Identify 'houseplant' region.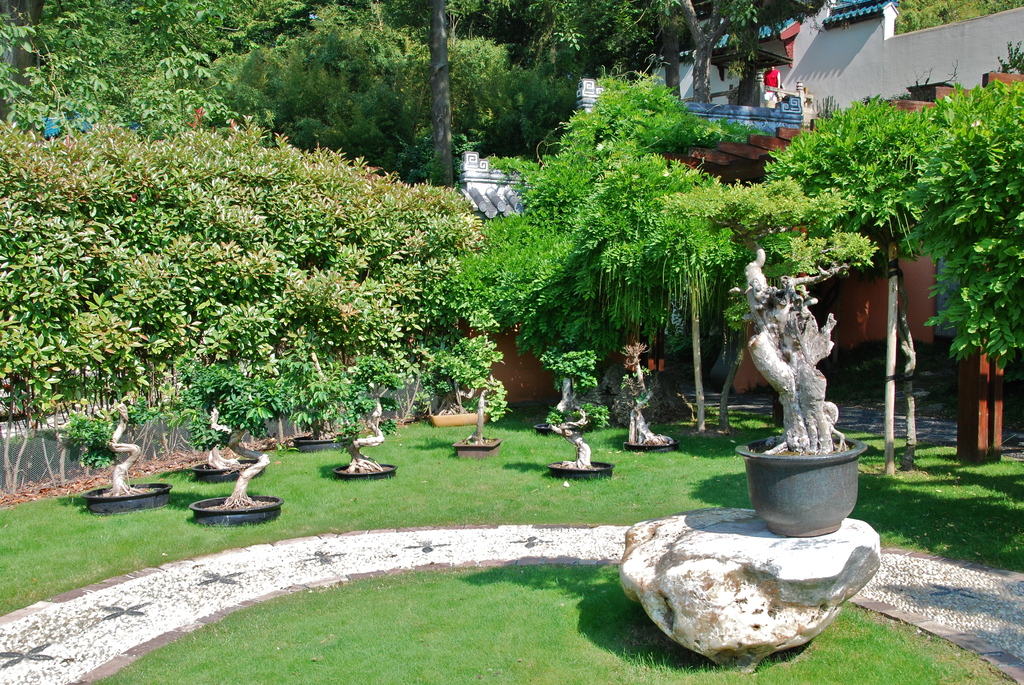
Region: {"x1": 530, "y1": 338, "x2": 622, "y2": 482}.
